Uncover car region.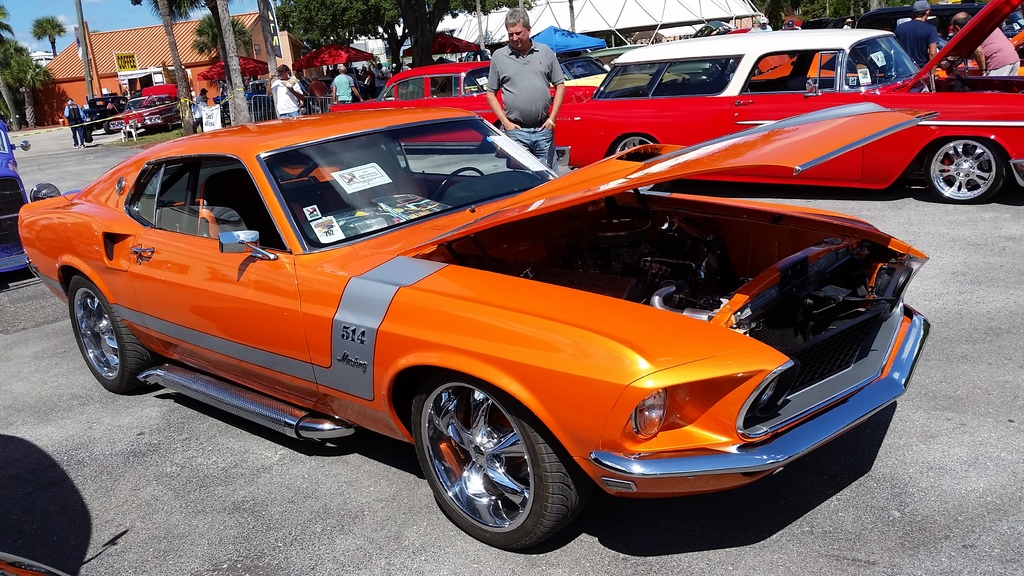
Uncovered: pyautogui.locateOnScreen(326, 67, 566, 152).
